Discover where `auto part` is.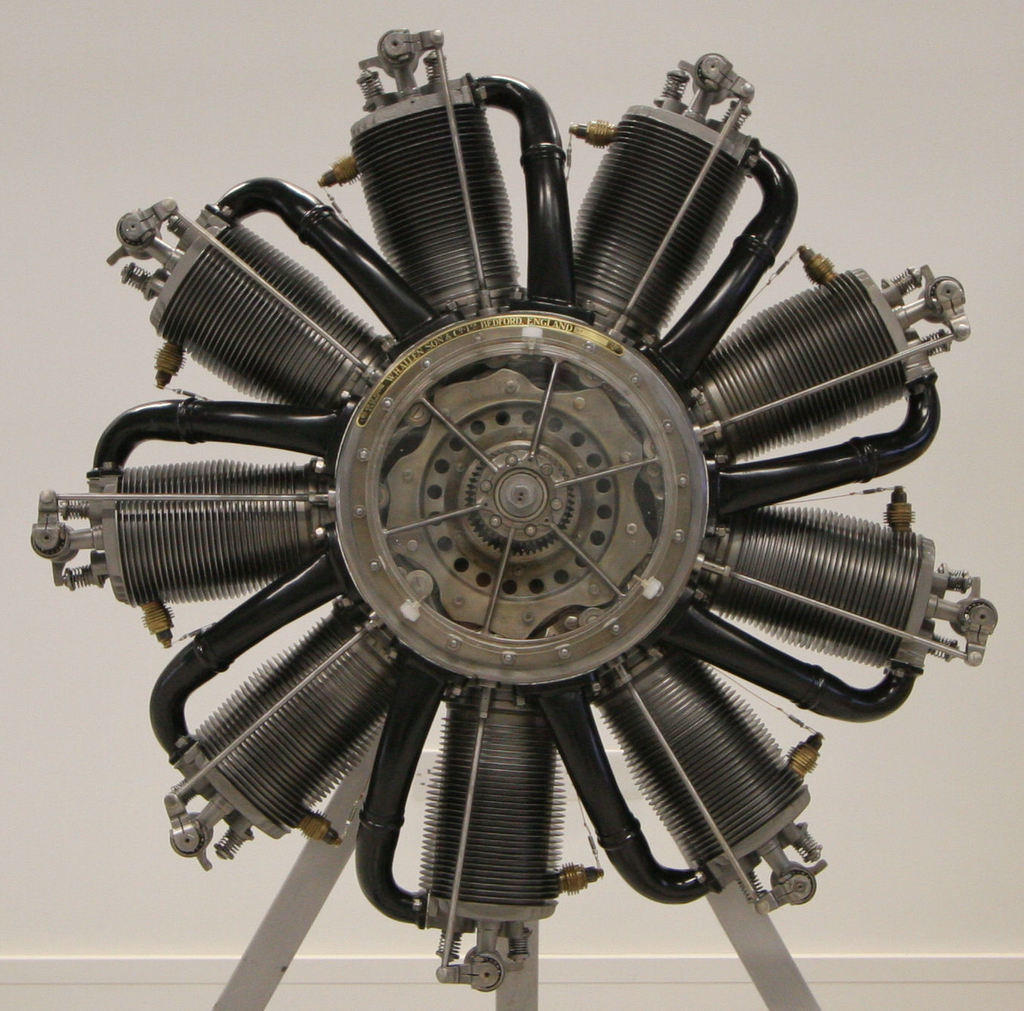
Discovered at <bbox>26, 25, 1001, 997</bbox>.
